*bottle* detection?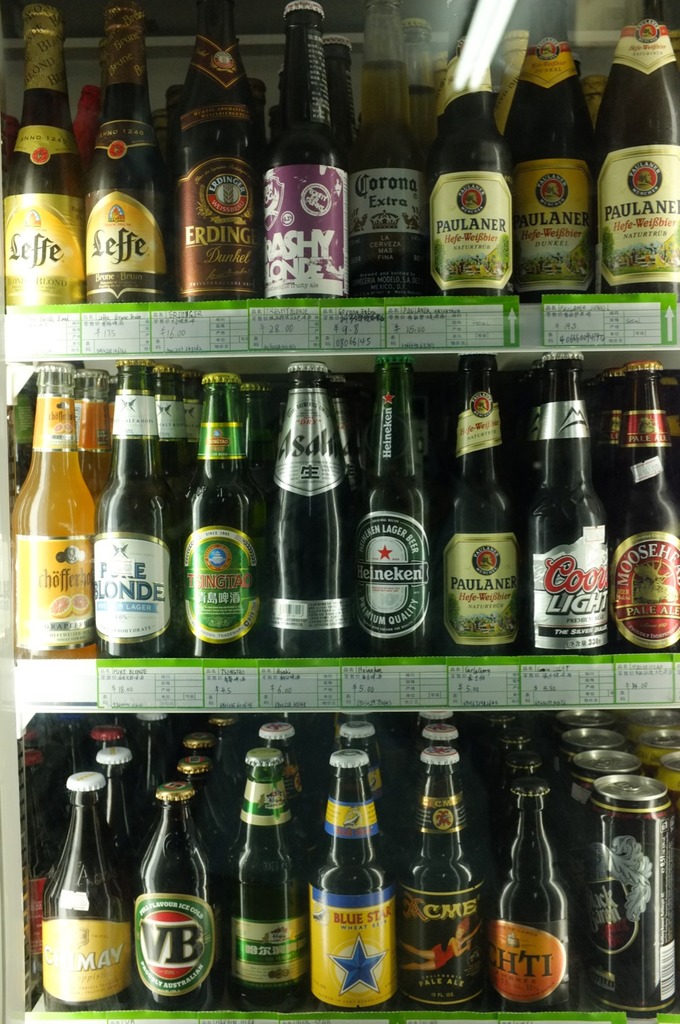
bbox=[161, 745, 228, 861]
